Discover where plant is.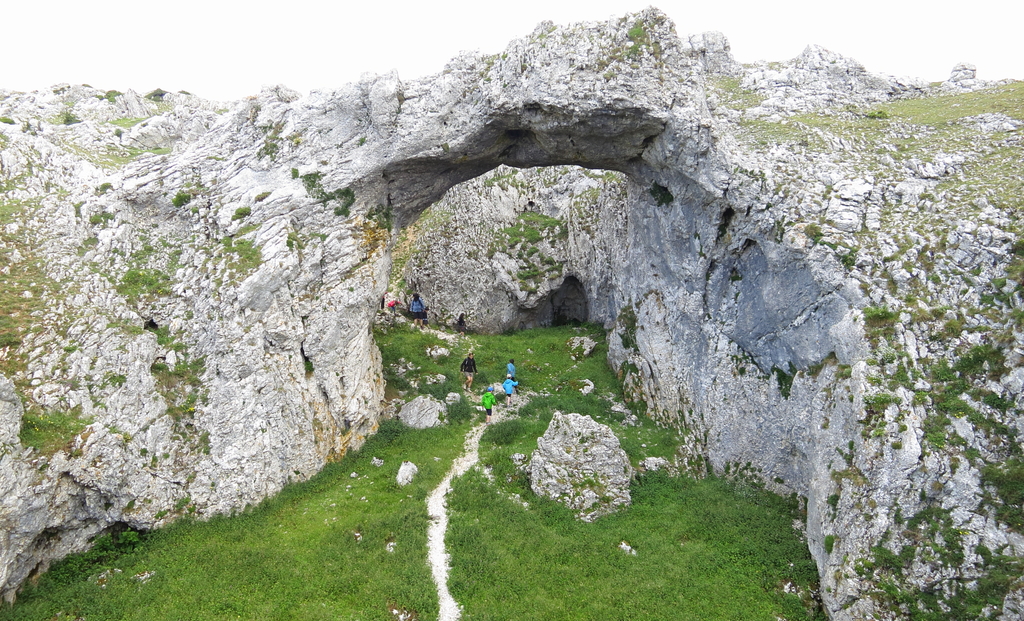
Discovered at [499,53,506,62].
